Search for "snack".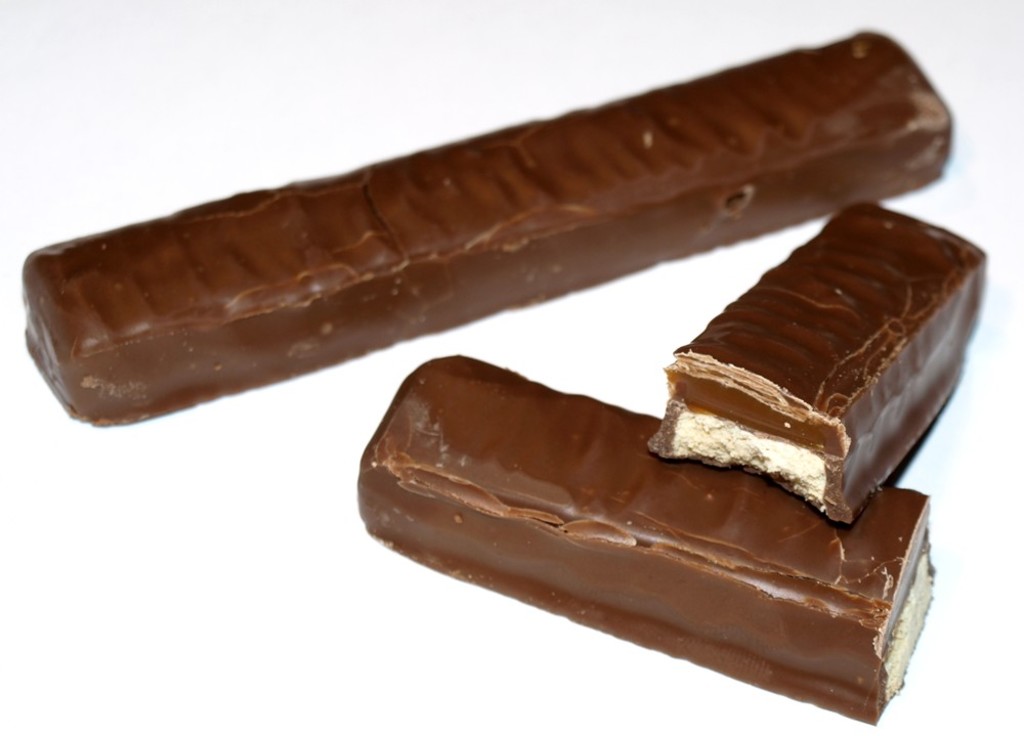
Found at box(362, 356, 935, 725).
